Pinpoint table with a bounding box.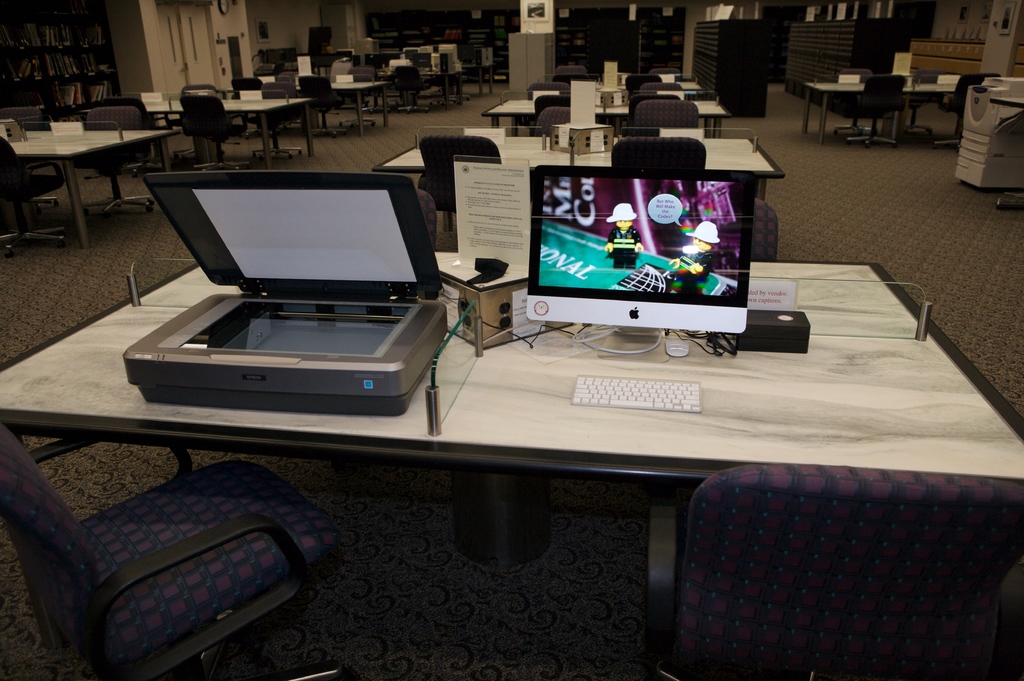
box=[540, 71, 707, 97].
